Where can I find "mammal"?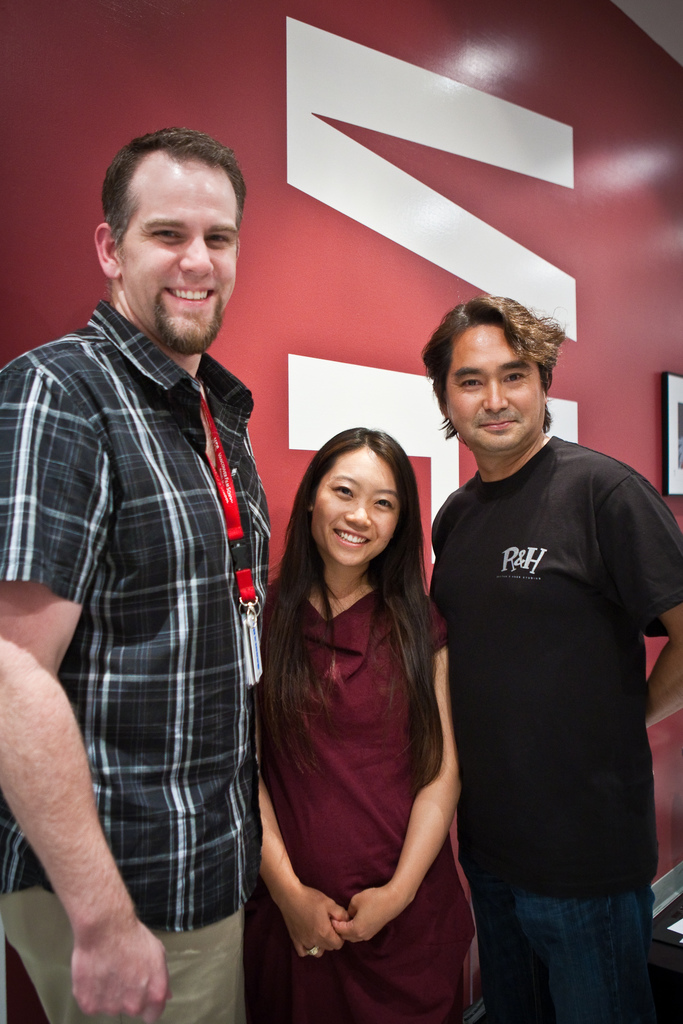
You can find it at 238:424:500:971.
